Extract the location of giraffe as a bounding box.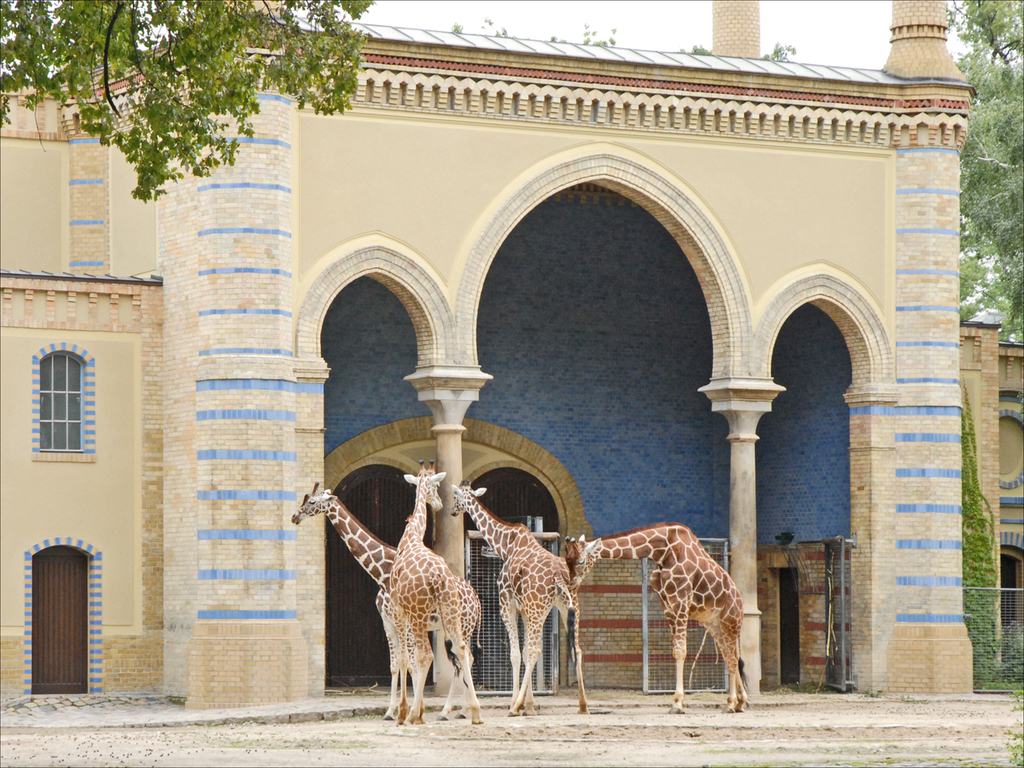
bbox=(290, 479, 488, 716).
